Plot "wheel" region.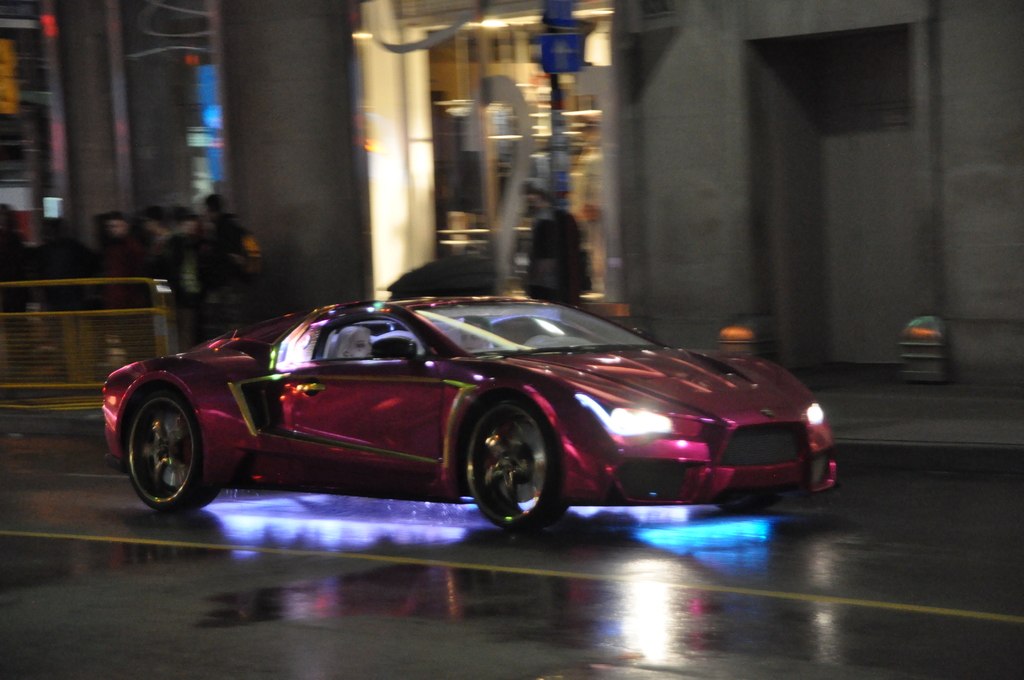
Plotted at rect(125, 385, 217, 519).
